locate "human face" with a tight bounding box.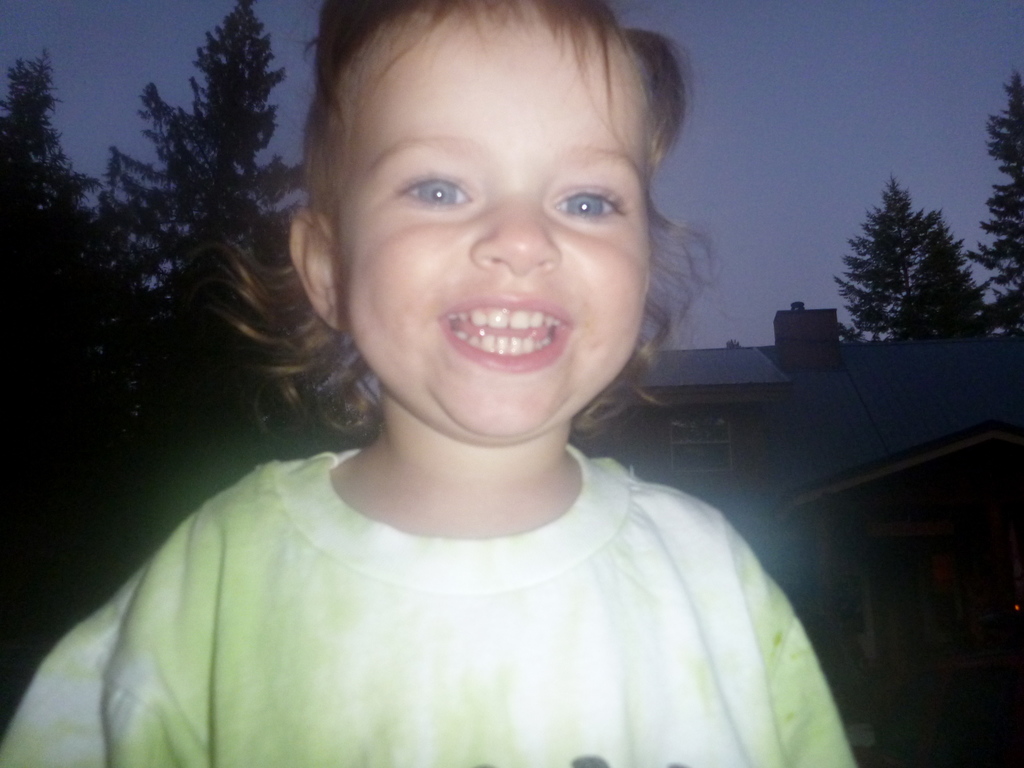
{"x1": 339, "y1": 0, "x2": 653, "y2": 438}.
